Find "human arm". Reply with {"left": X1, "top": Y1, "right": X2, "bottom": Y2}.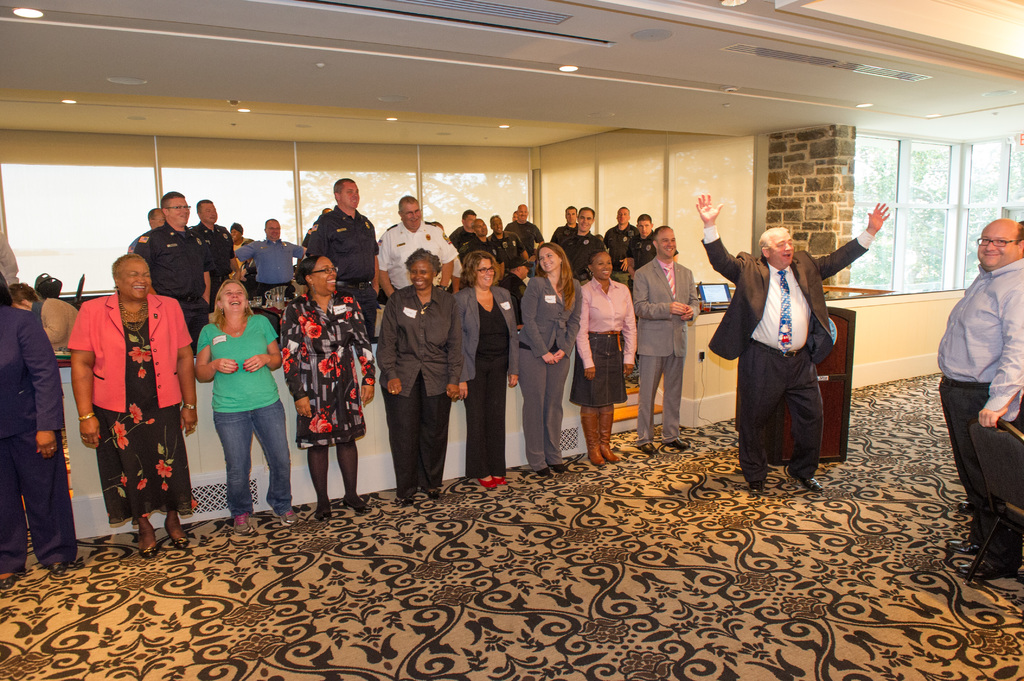
{"left": 815, "top": 198, "right": 893, "bottom": 282}.
